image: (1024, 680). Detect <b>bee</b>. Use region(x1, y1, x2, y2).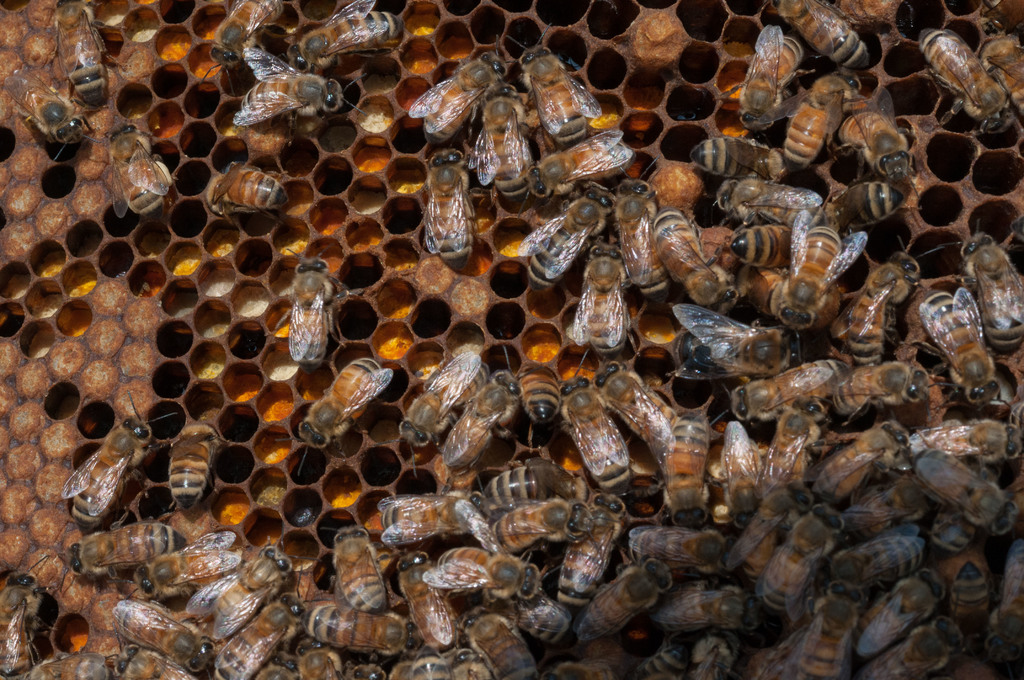
region(838, 345, 945, 427).
